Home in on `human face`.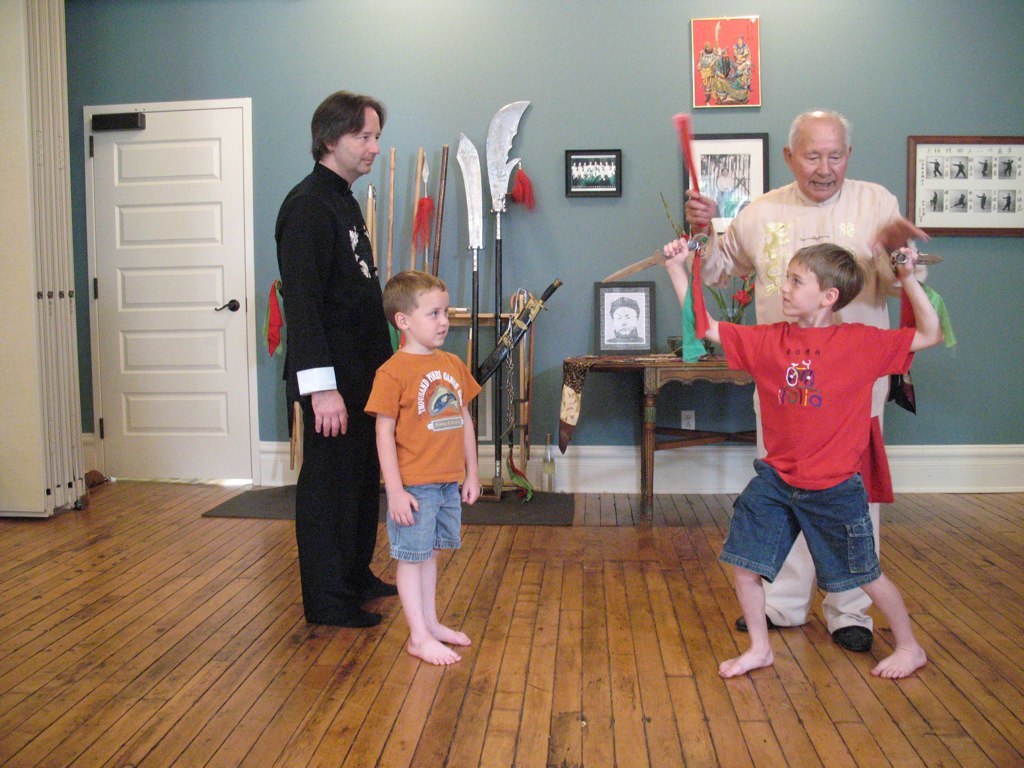
Homed in at bbox(778, 260, 821, 315).
